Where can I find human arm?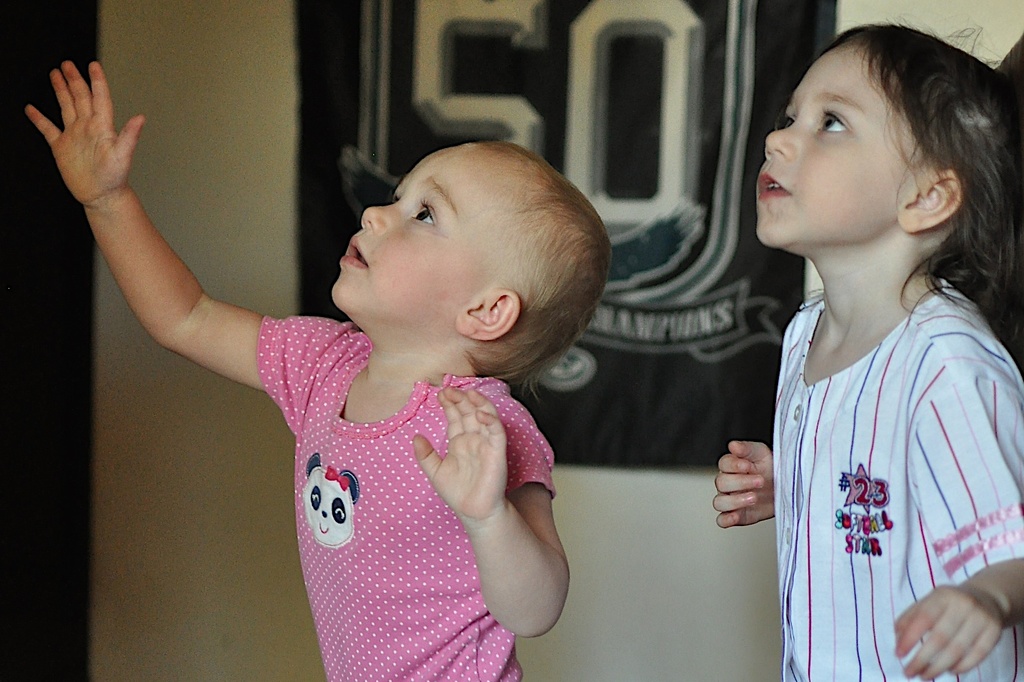
You can find it at [left=46, top=107, right=293, bottom=418].
